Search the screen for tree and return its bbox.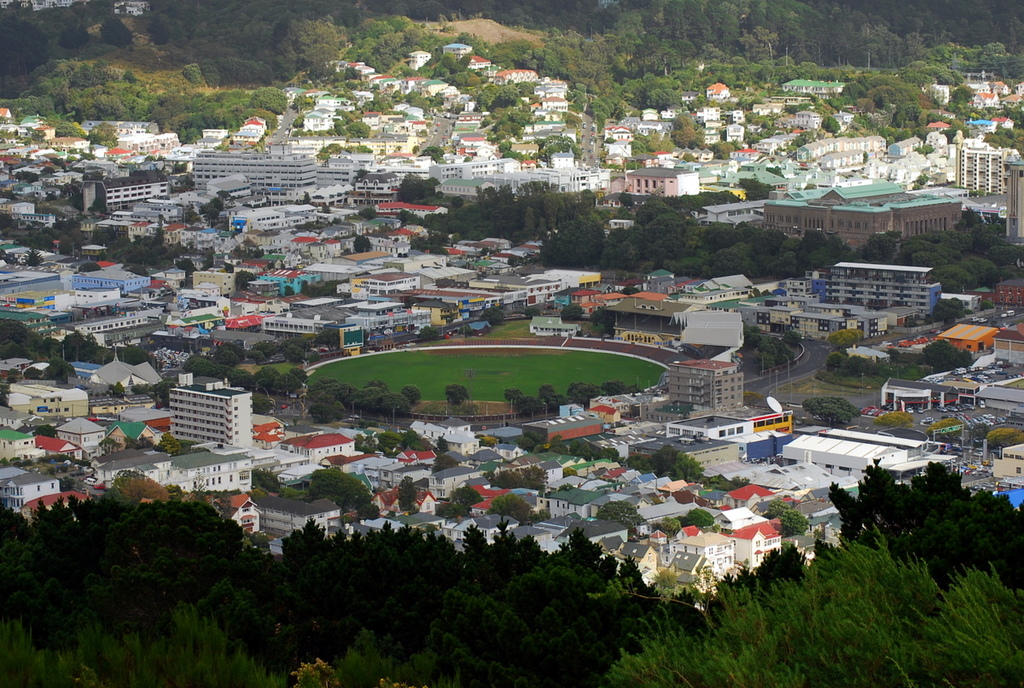
Found: [652,440,676,475].
